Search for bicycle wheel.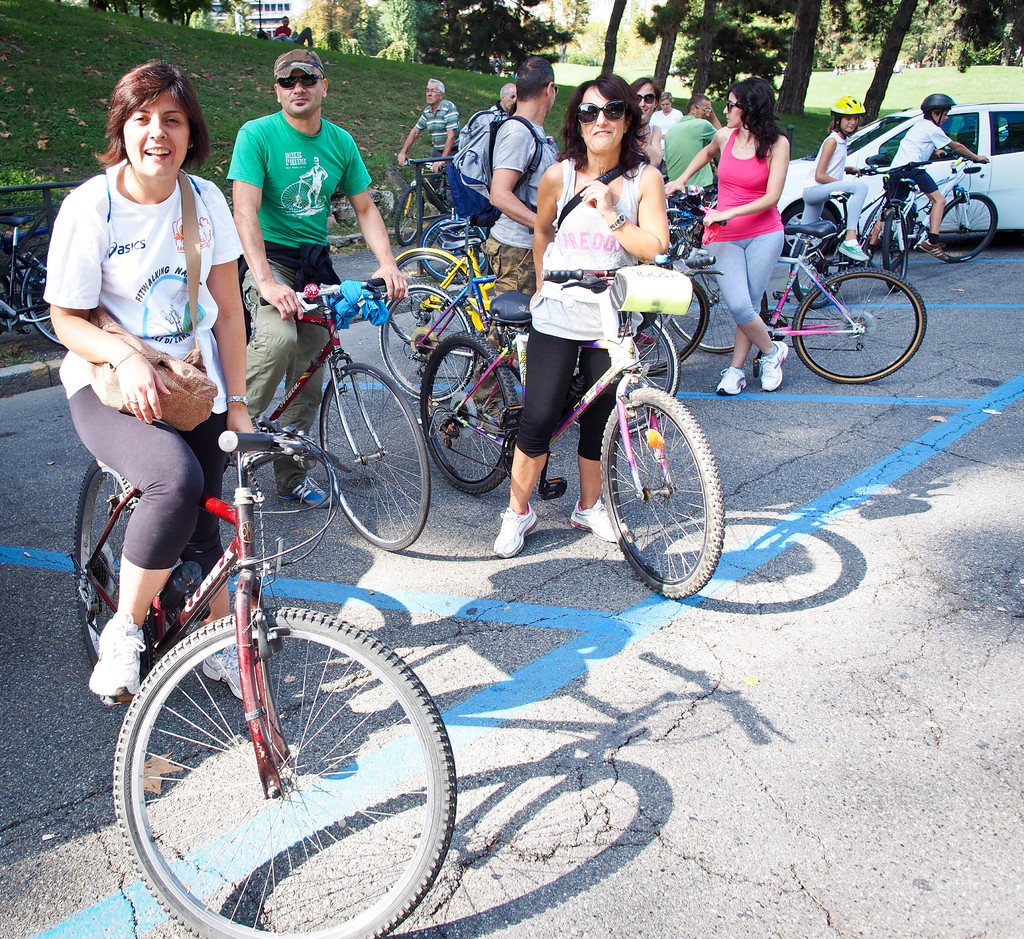
Found at 931:194:997:266.
